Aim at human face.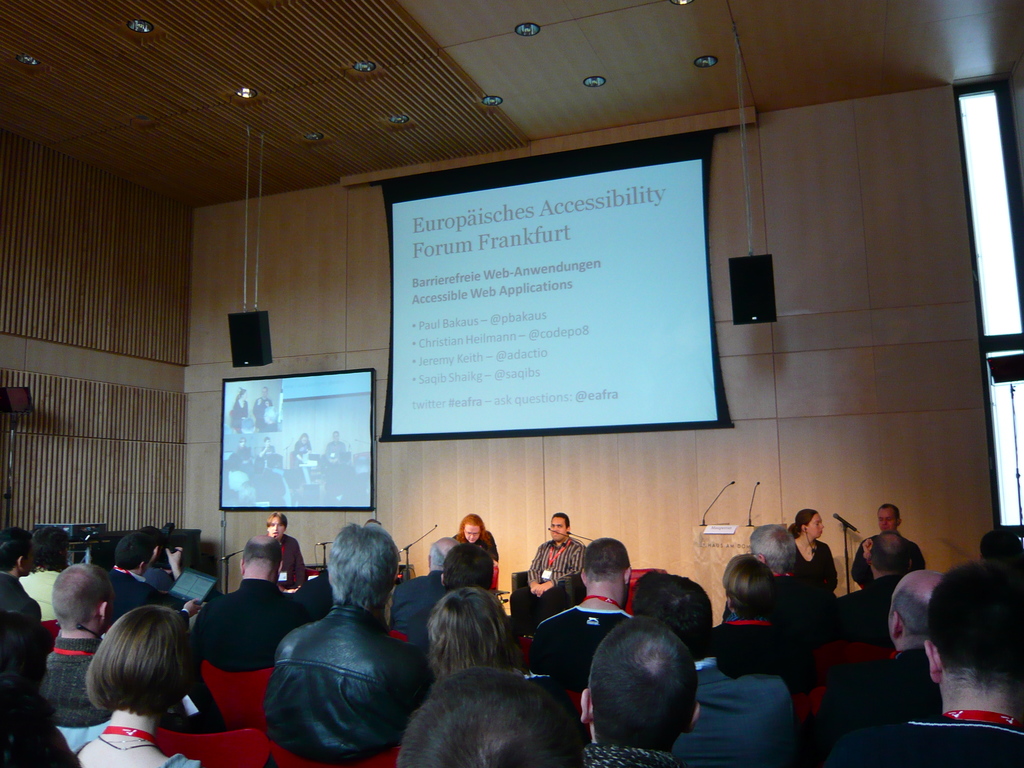
Aimed at 239/437/246/445.
